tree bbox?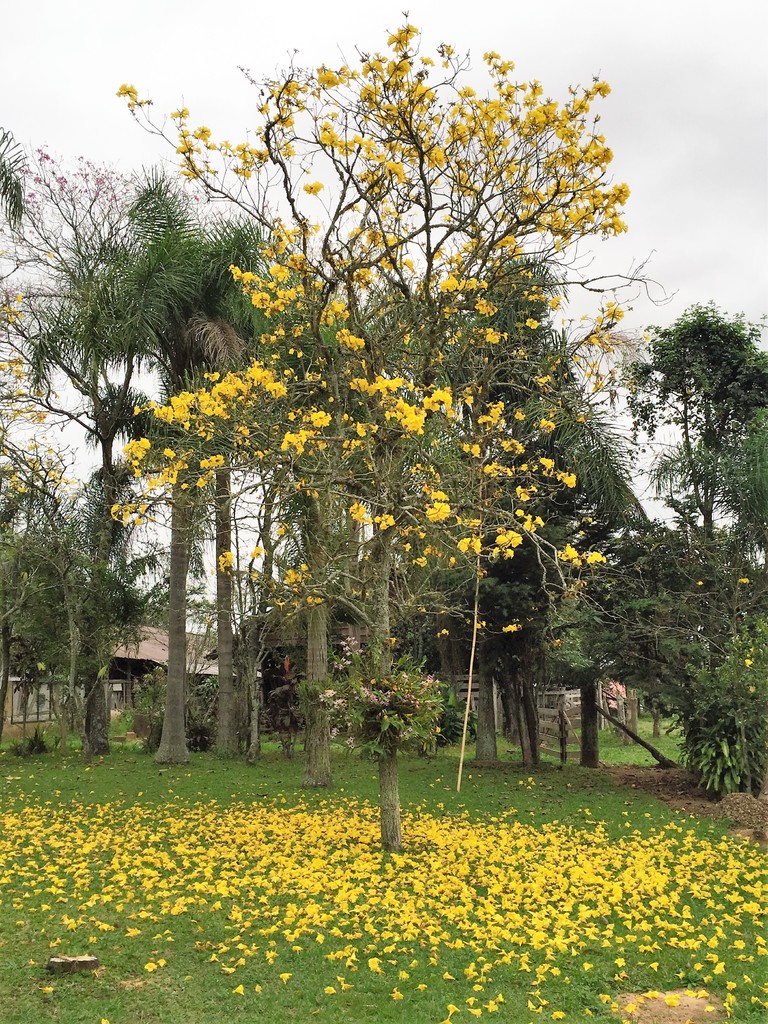
region(0, 127, 80, 556)
